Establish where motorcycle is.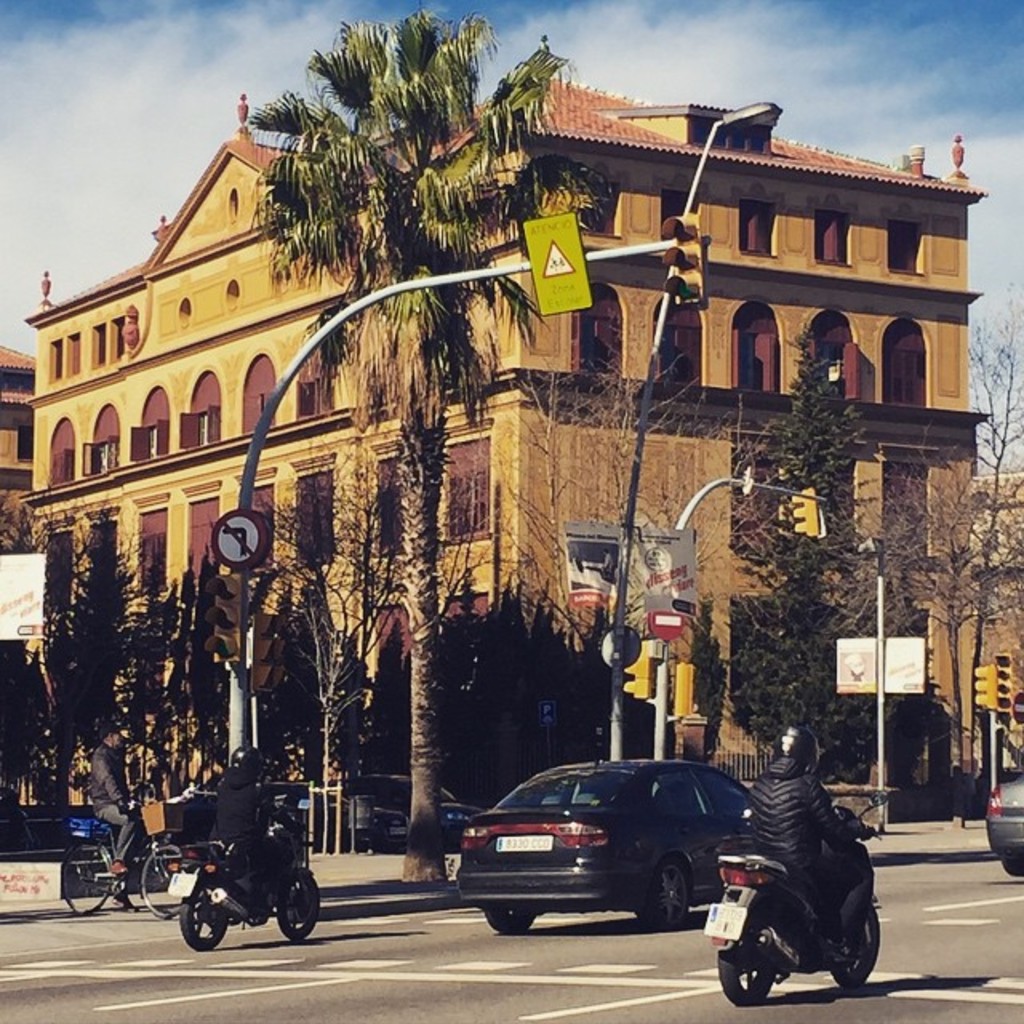
Established at x1=168, y1=786, x2=320, y2=958.
